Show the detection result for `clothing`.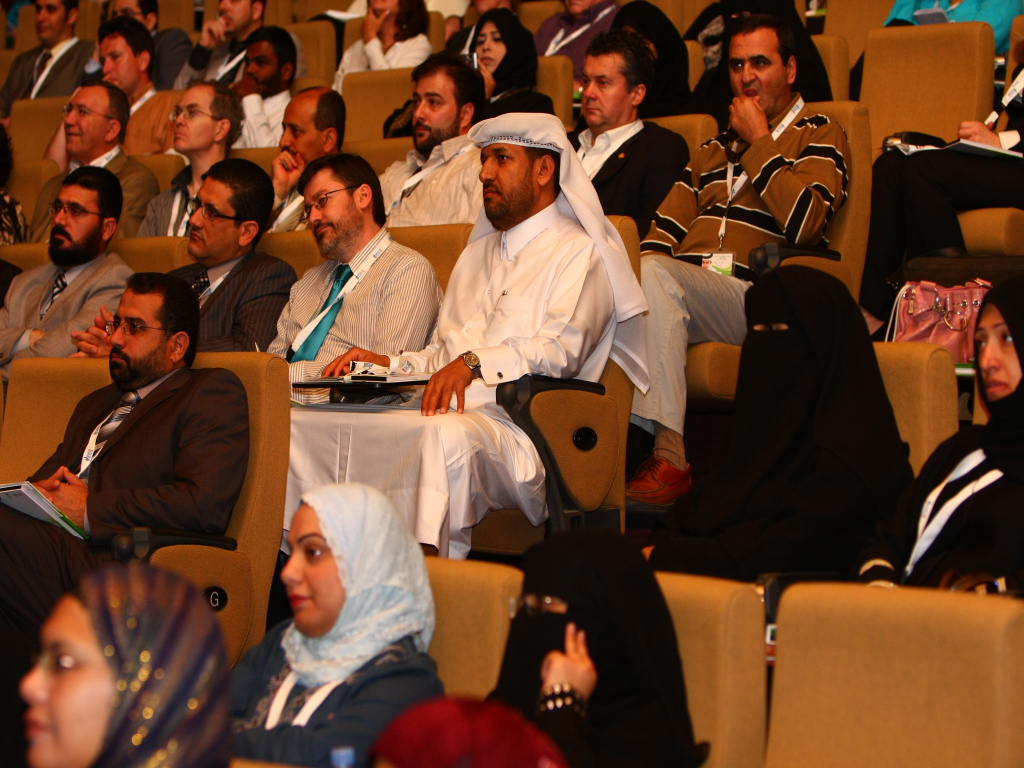
l=0, t=187, r=31, b=243.
